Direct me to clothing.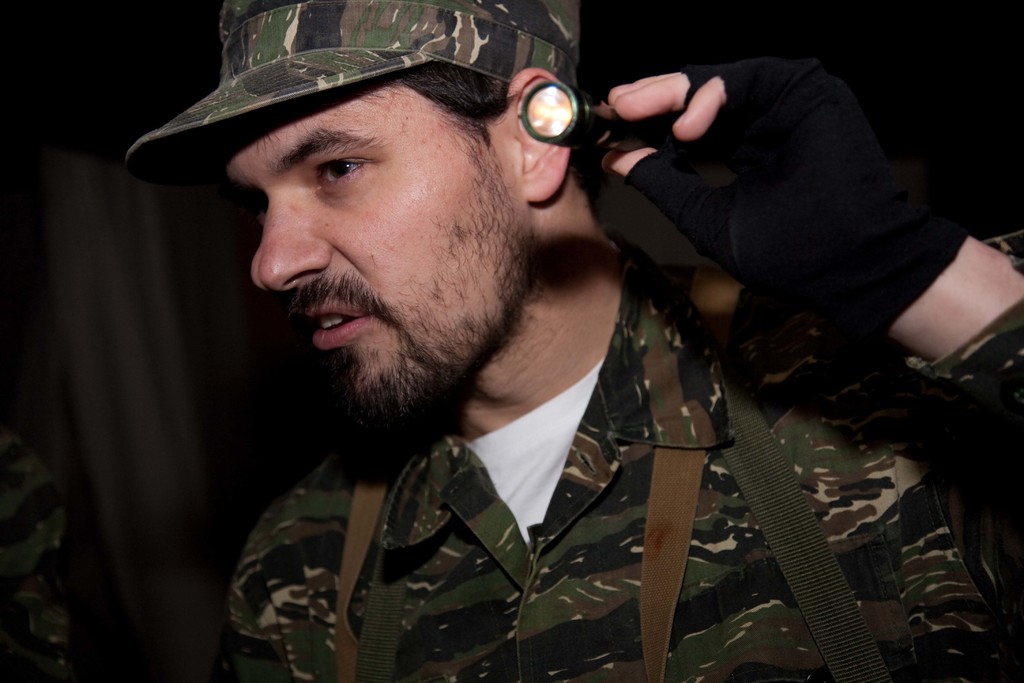
Direction: bbox(218, 252, 1020, 680).
